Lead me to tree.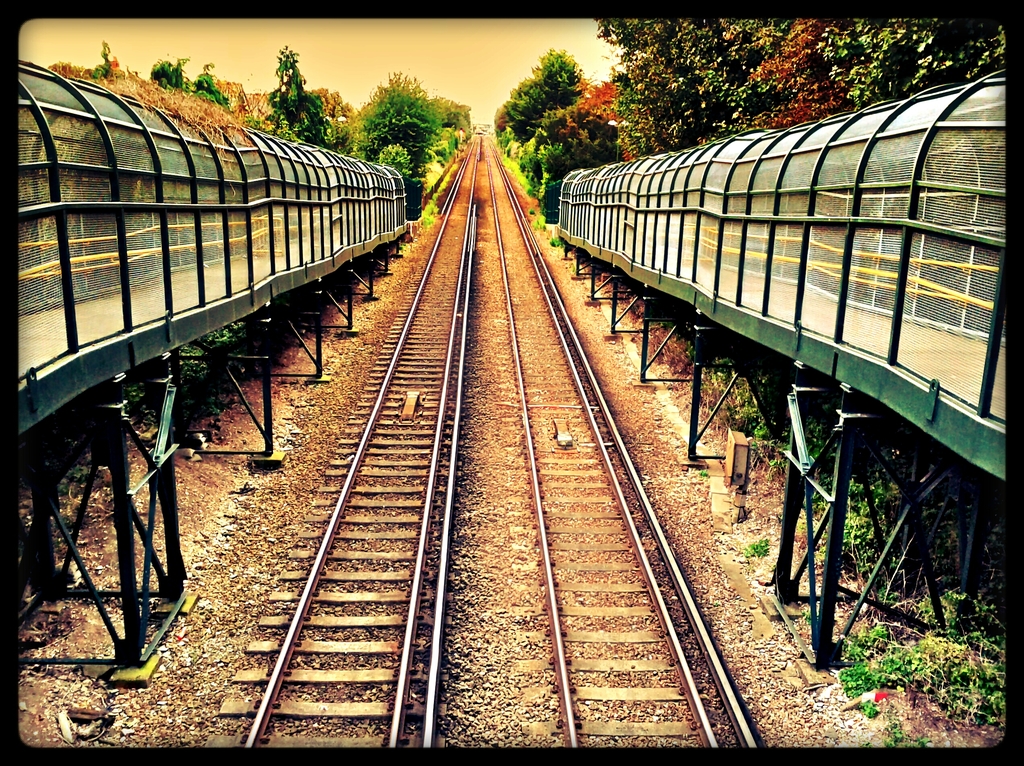
Lead to x1=485 y1=47 x2=591 y2=154.
